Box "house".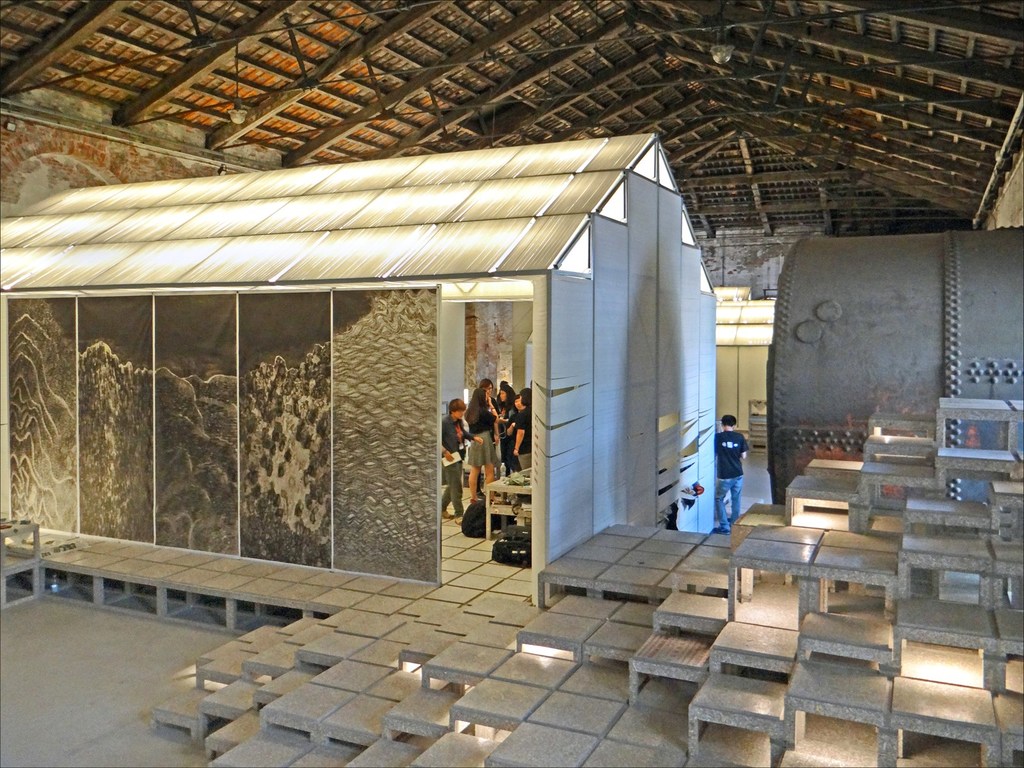
left=1, top=132, right=716, bottom=627.
